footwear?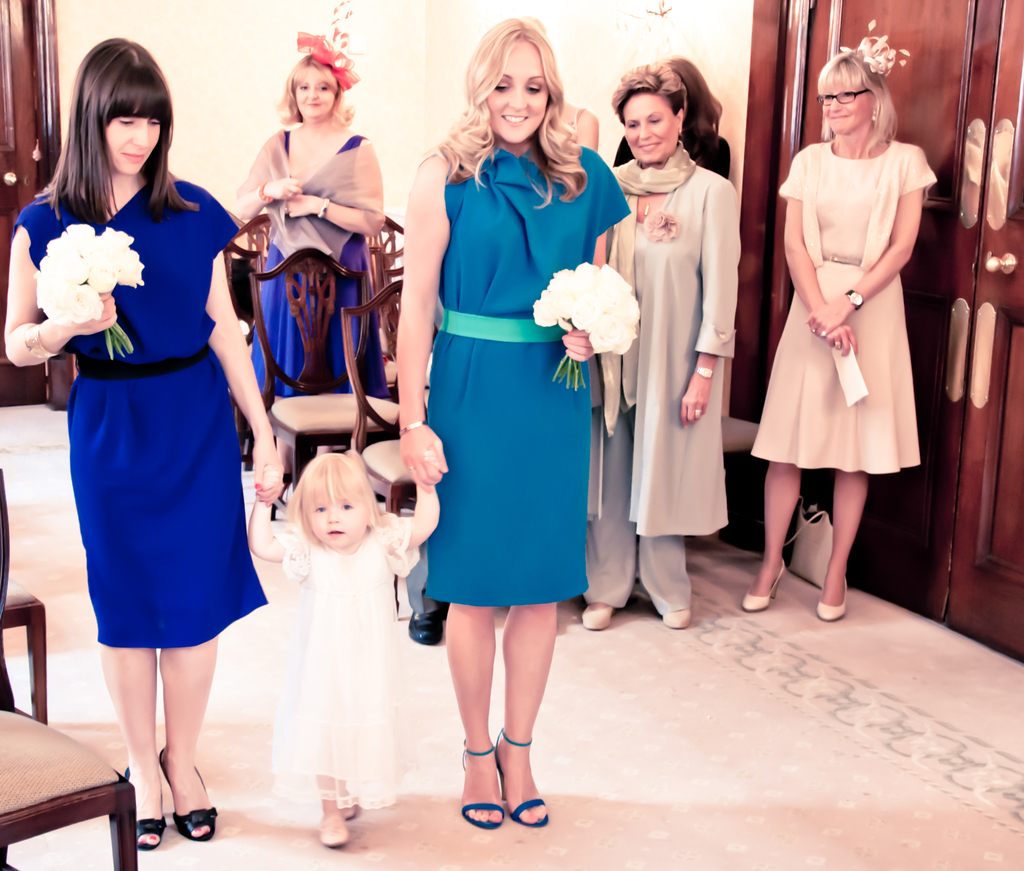
left=337, top=799, right=356, bottom=816
